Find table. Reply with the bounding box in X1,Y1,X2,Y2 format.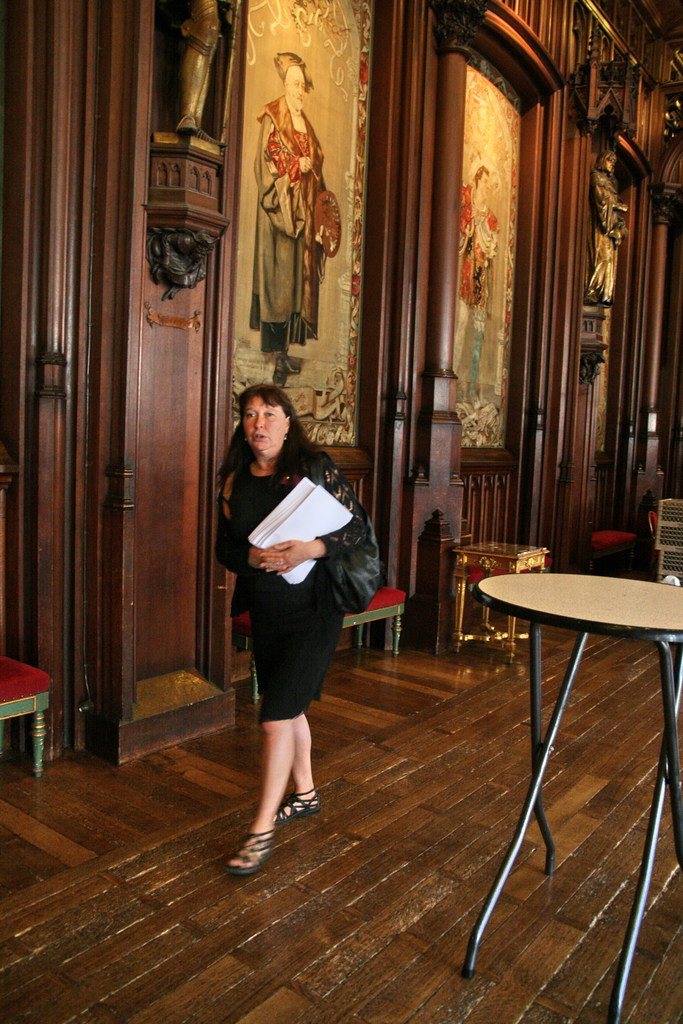
448,545,548,668.
